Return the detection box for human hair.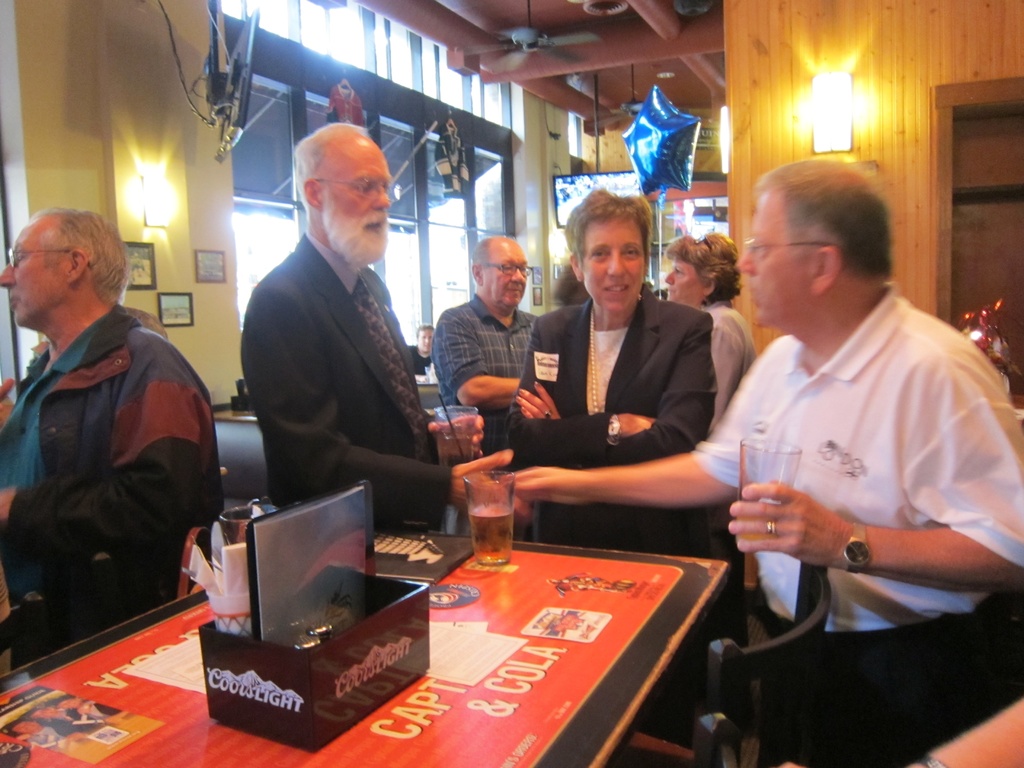
31 209 133 312.
